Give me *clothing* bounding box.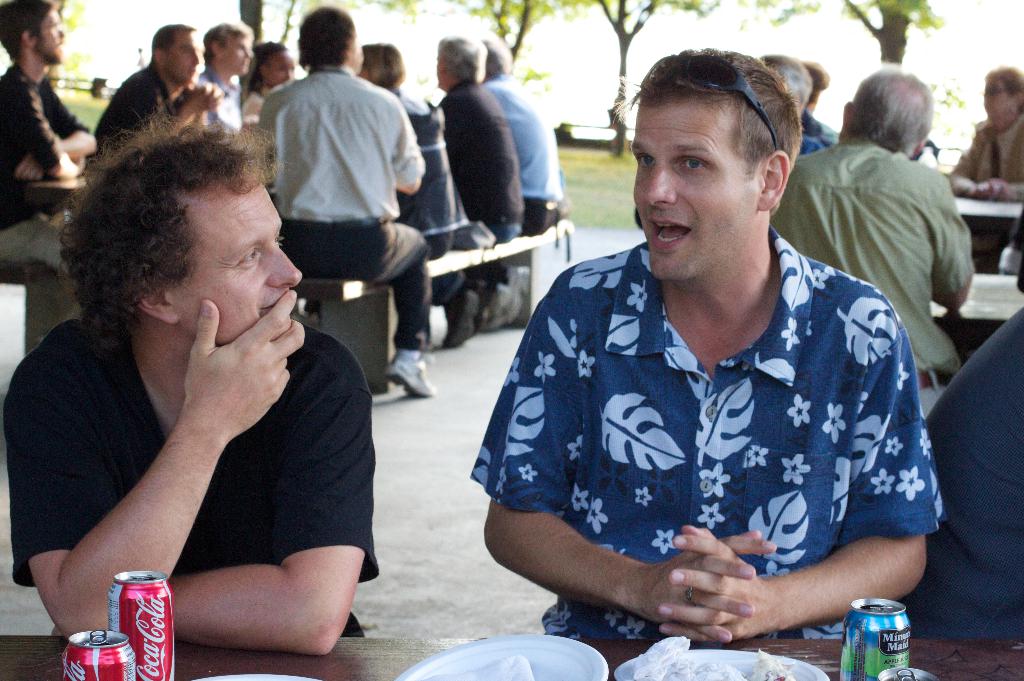
select_region(245, 72, 269, 135).
